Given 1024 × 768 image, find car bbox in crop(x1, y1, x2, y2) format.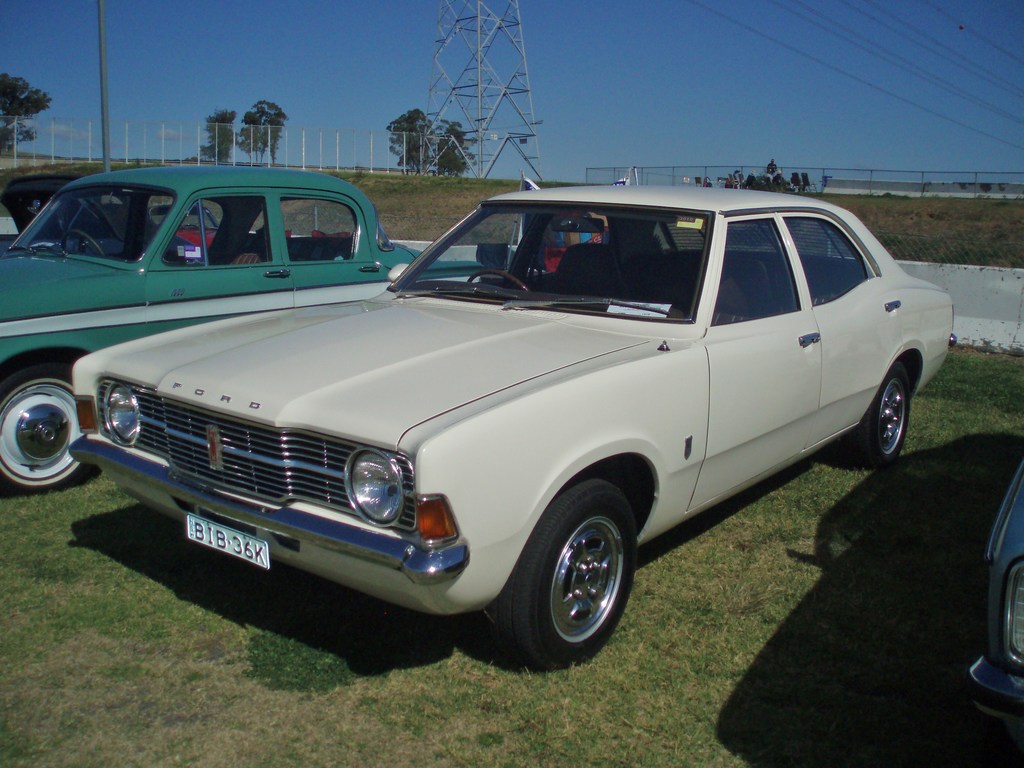
crop(70, 180, 955, 674).
